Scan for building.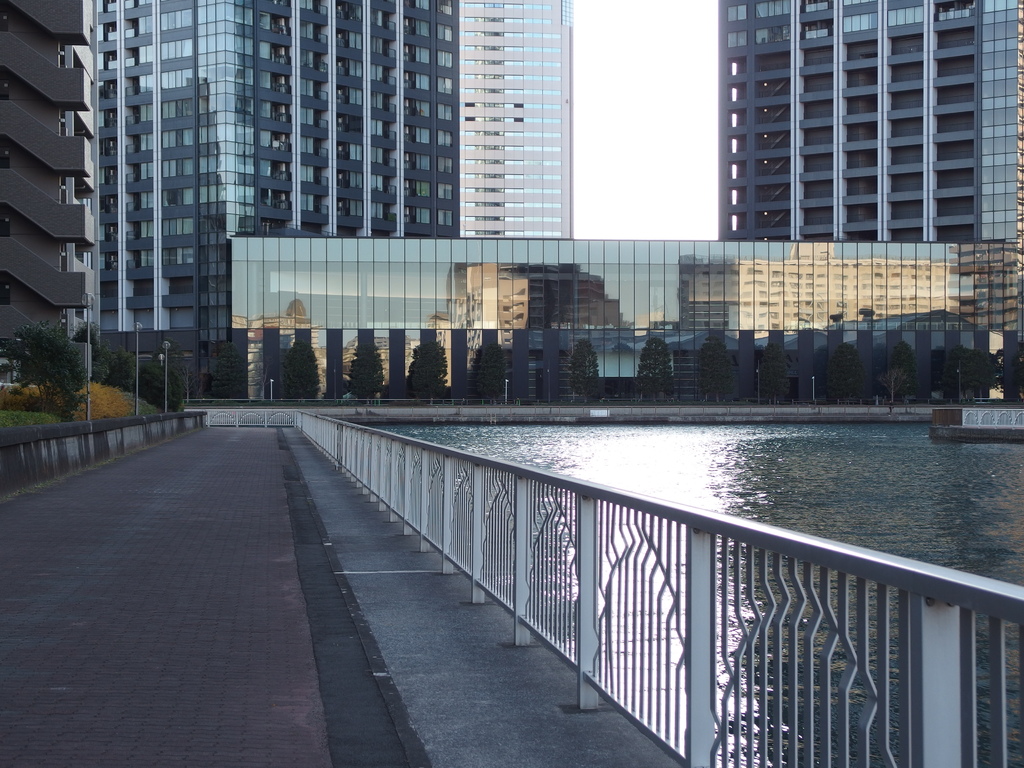
Scan result: crop(87, 0, 459, 394).
